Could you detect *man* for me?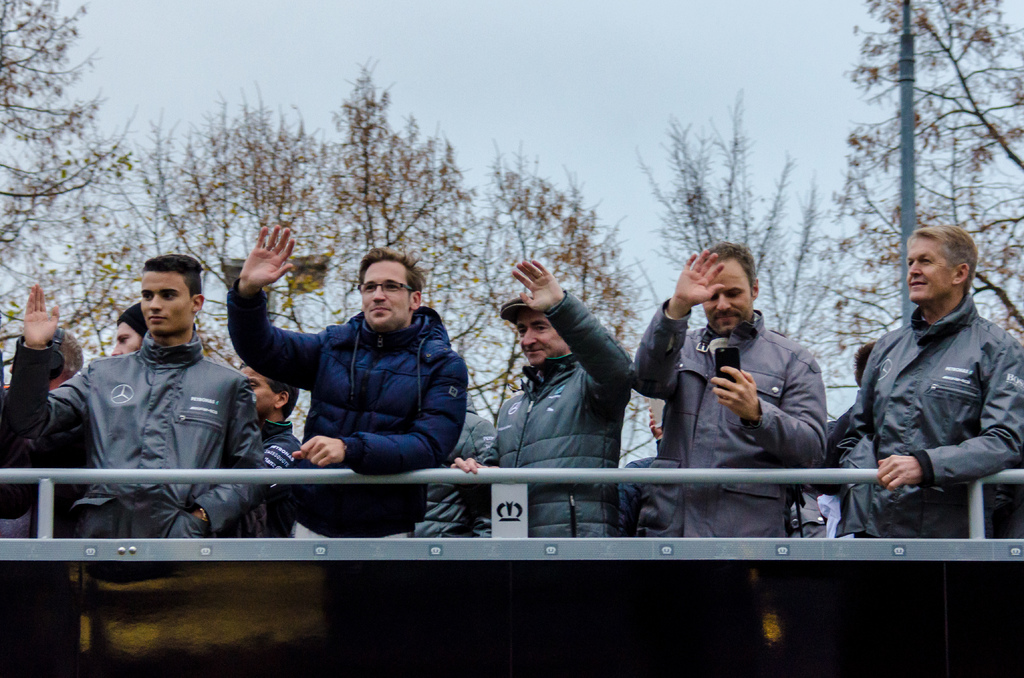
Detection result: BBox(450, 256, 634, 545).
